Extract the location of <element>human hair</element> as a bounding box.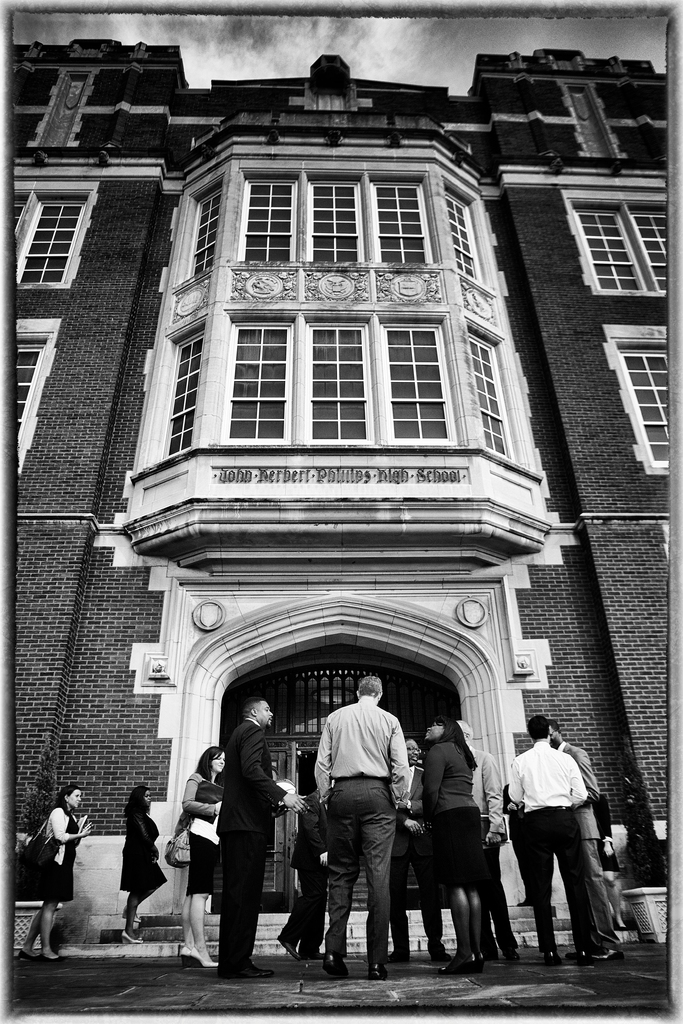
548,719,562,734.
